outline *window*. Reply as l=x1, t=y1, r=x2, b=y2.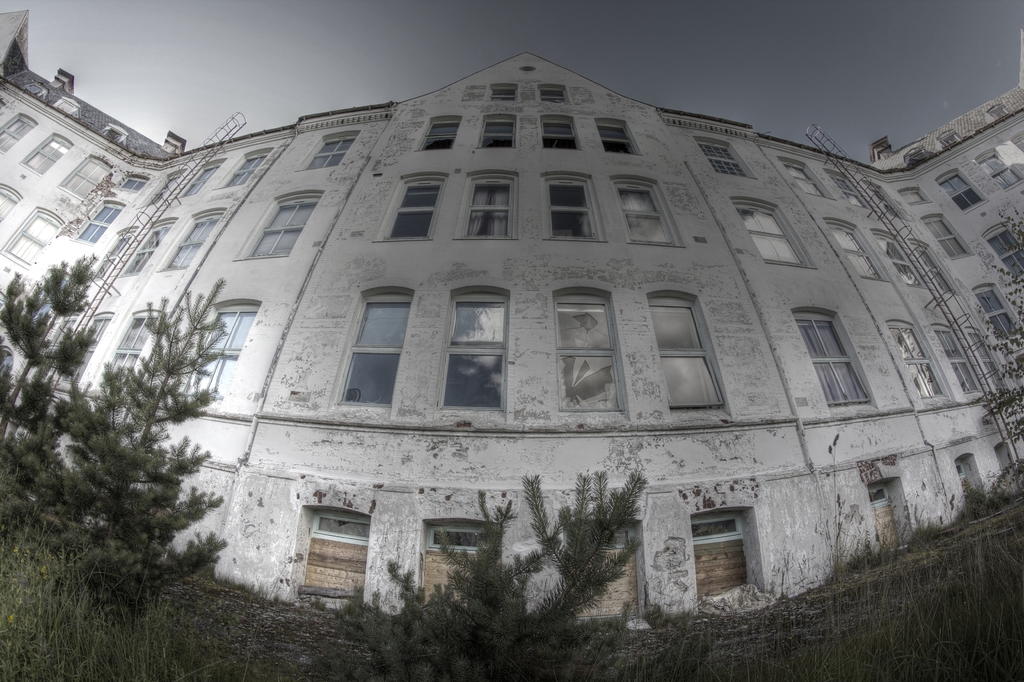
l=543, t=172, r=604, b=242.
